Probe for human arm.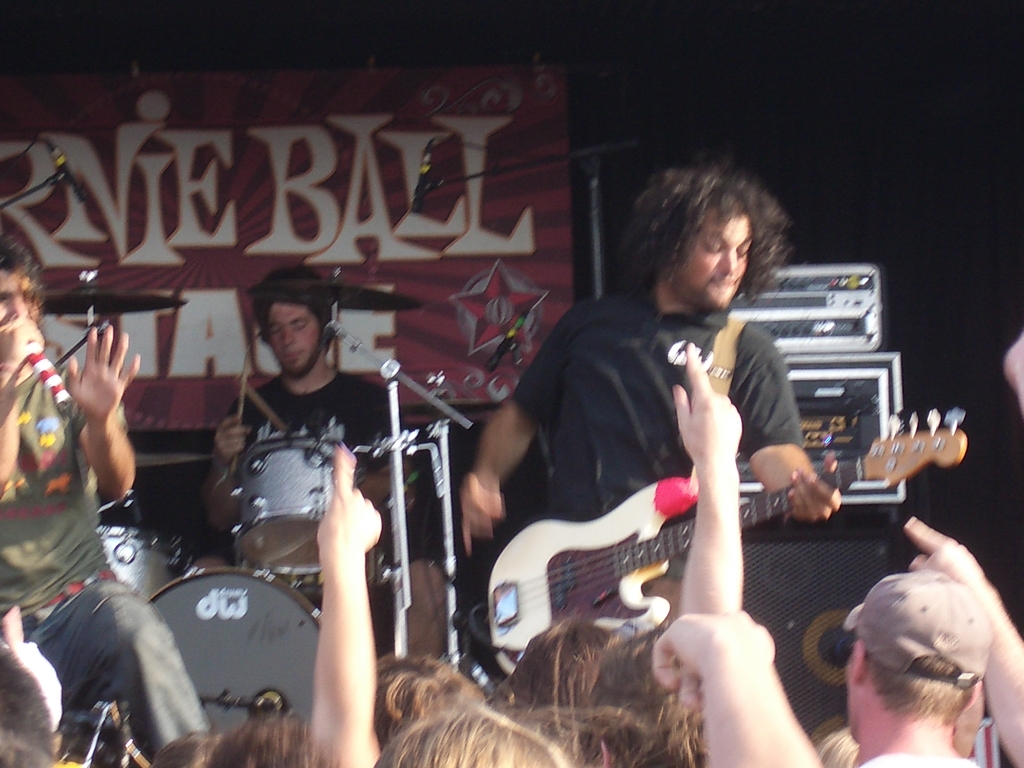
Probe result: crop(0, 315, 42, 491).
